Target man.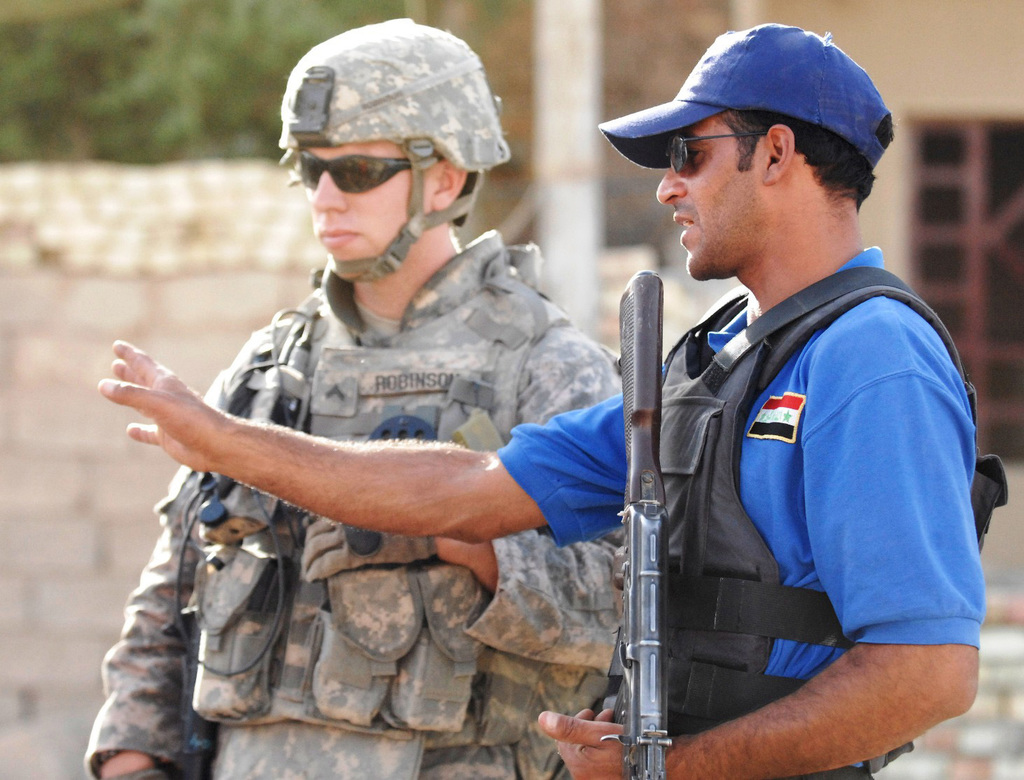
Target region: Rect(82, 20, 628, 779).
